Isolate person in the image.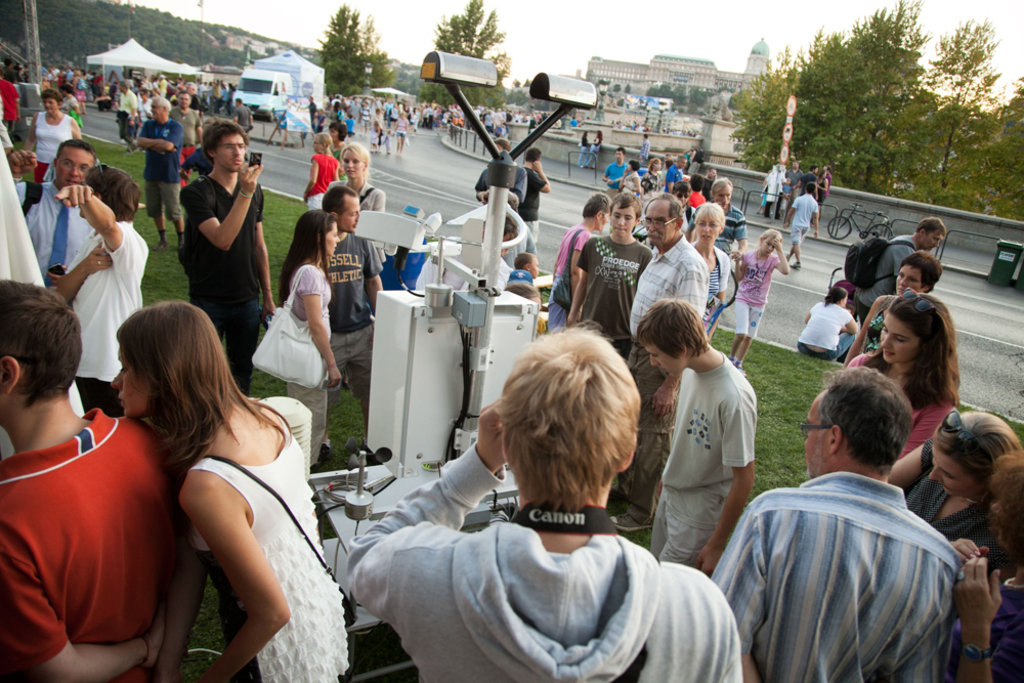
Isolated region: [738,233,796,362].
